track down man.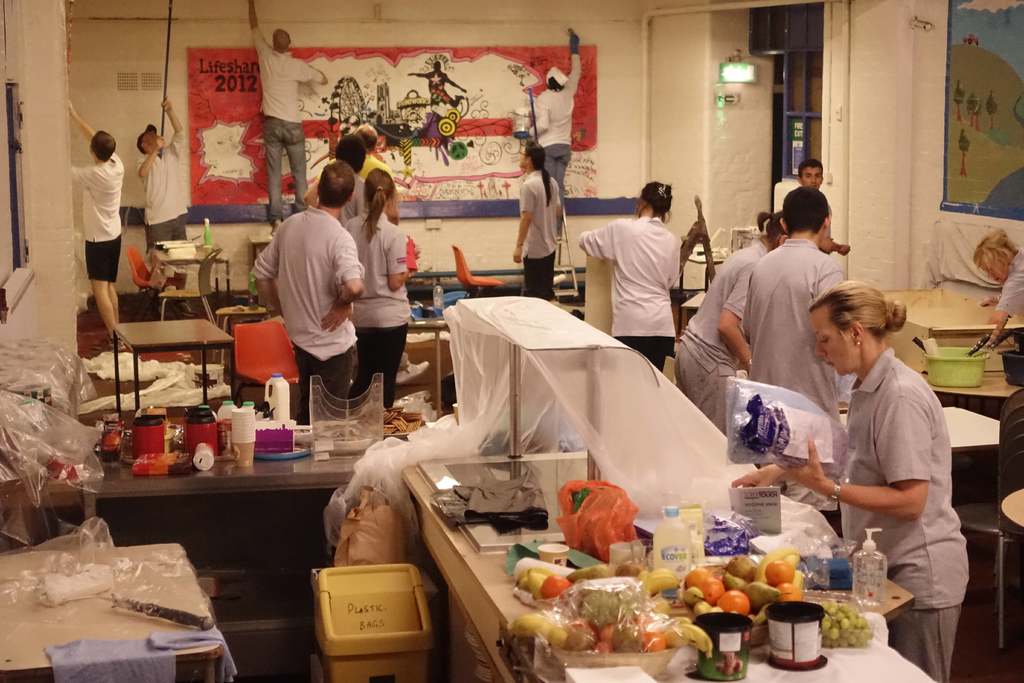
Tracked to rect(516, 26, 584, 238).
